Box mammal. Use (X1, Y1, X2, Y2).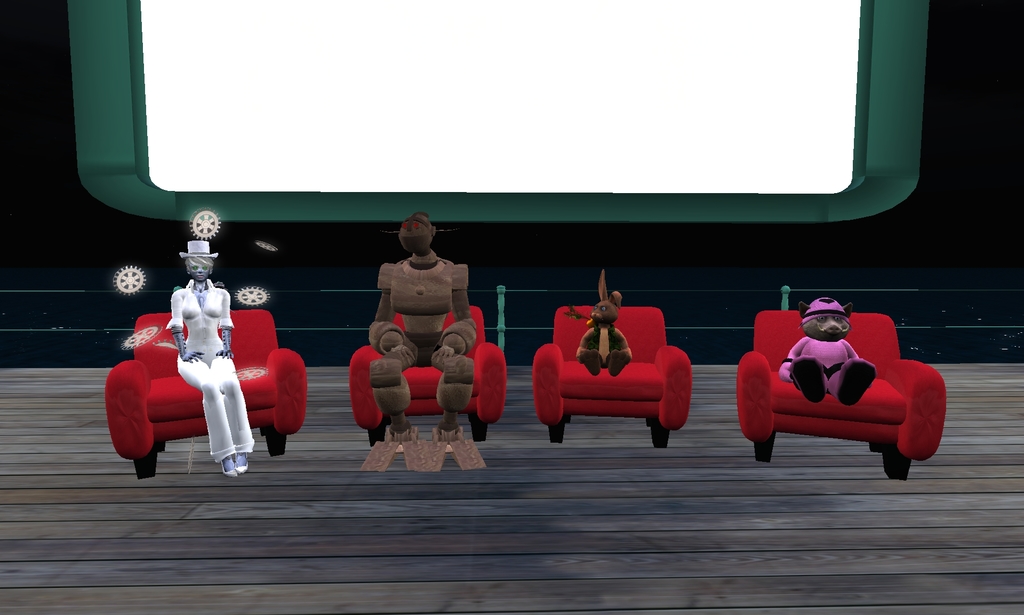
(365, 209, 485, 475).
